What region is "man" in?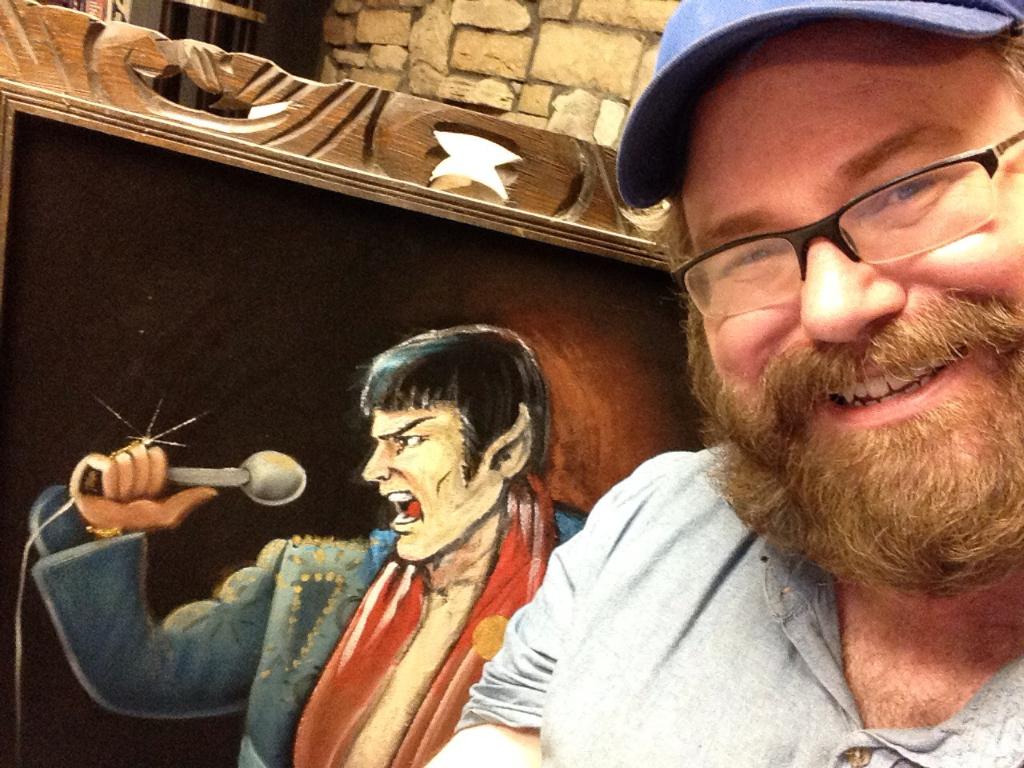
429,0,1023,767.
